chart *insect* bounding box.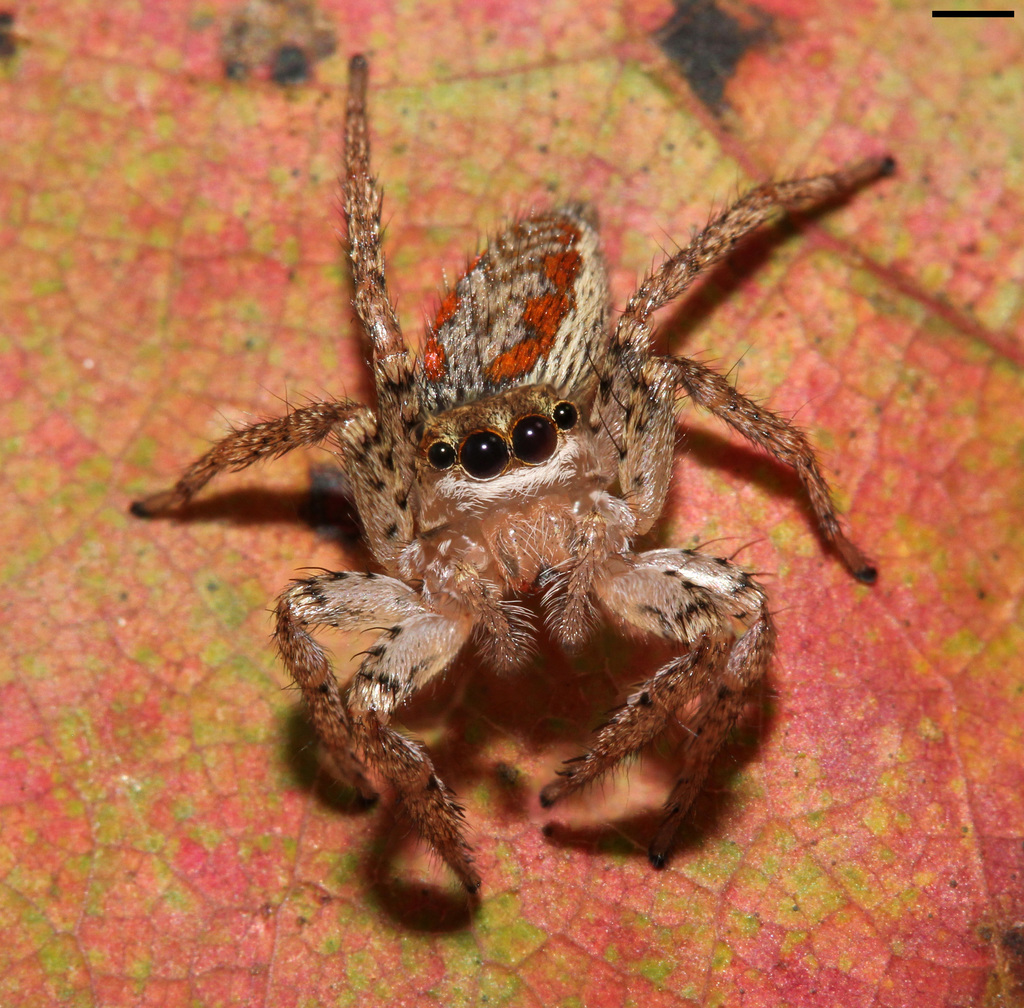
Charted: bbox(130, 52, 887, 907).
